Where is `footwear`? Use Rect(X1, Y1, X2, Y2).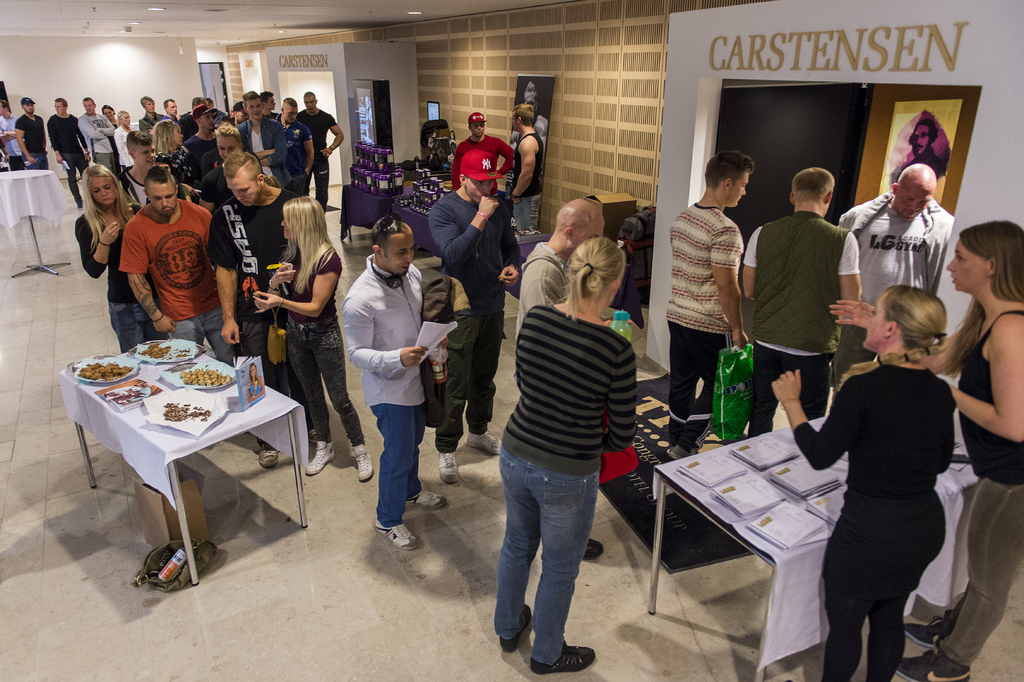
Rect(404, 487, 448, 510).
